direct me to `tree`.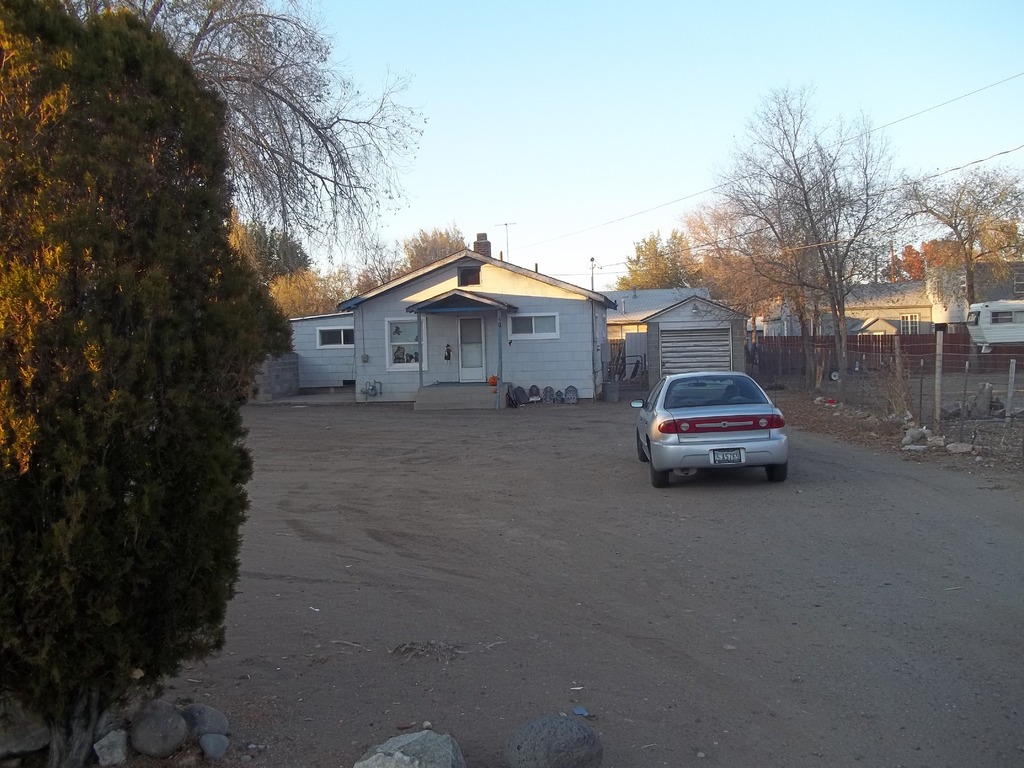
Direction: region(738, 87, 890, 365).
